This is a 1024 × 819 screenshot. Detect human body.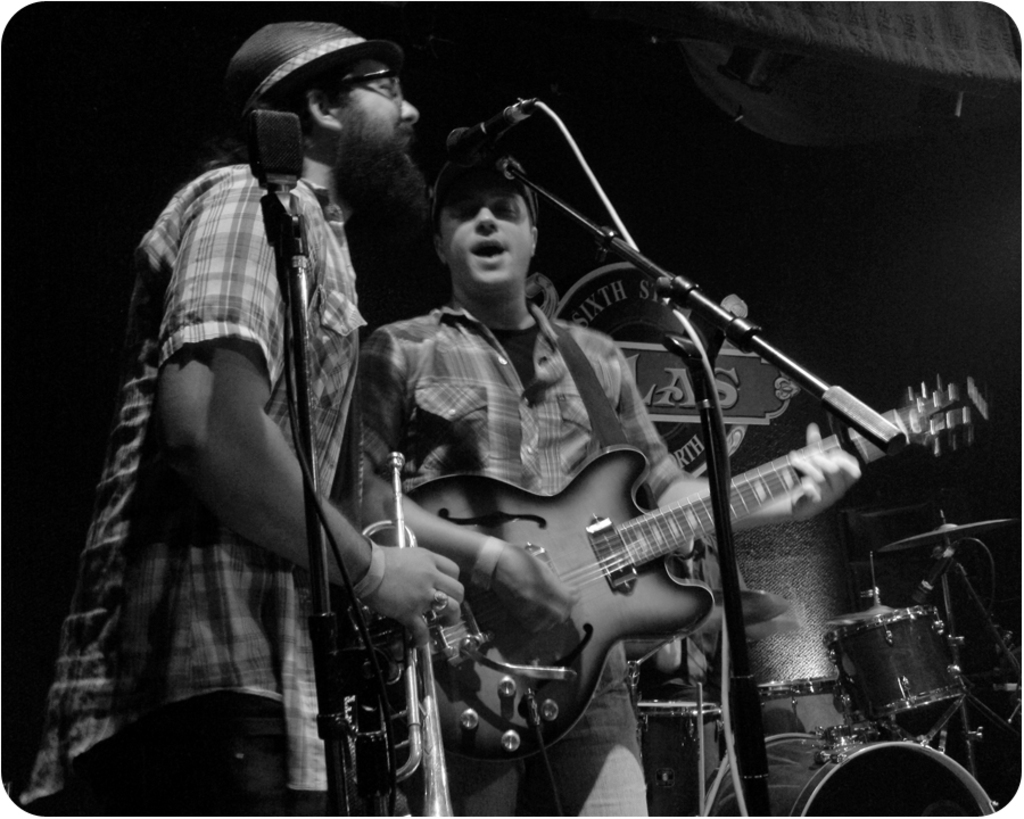
[358, 172, 716, 818].
